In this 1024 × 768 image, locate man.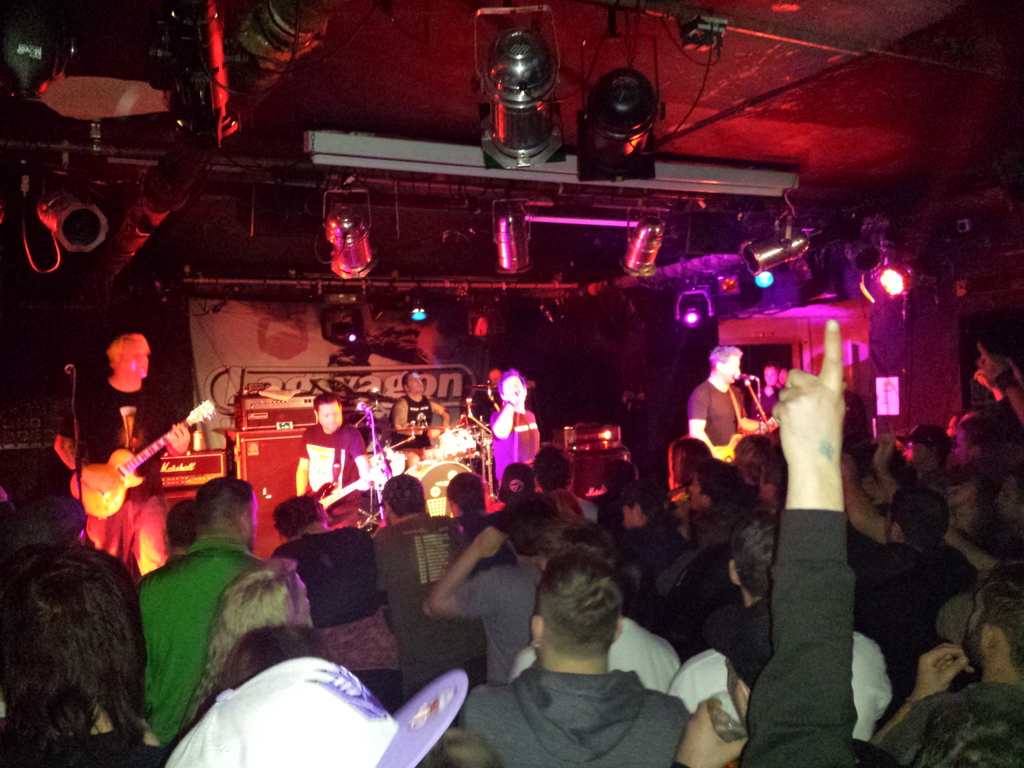
Bounding box: left=389, top=372, right=452, bottom=449.
